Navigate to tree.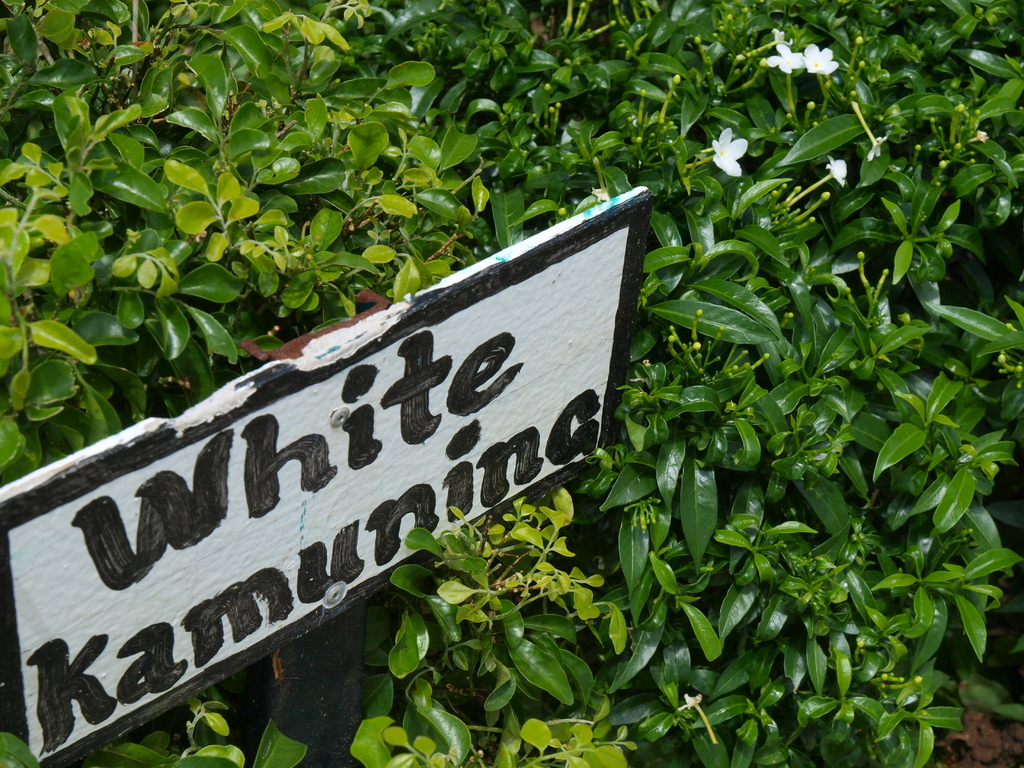
Navigation target: [1, 0, 1023, 767].
